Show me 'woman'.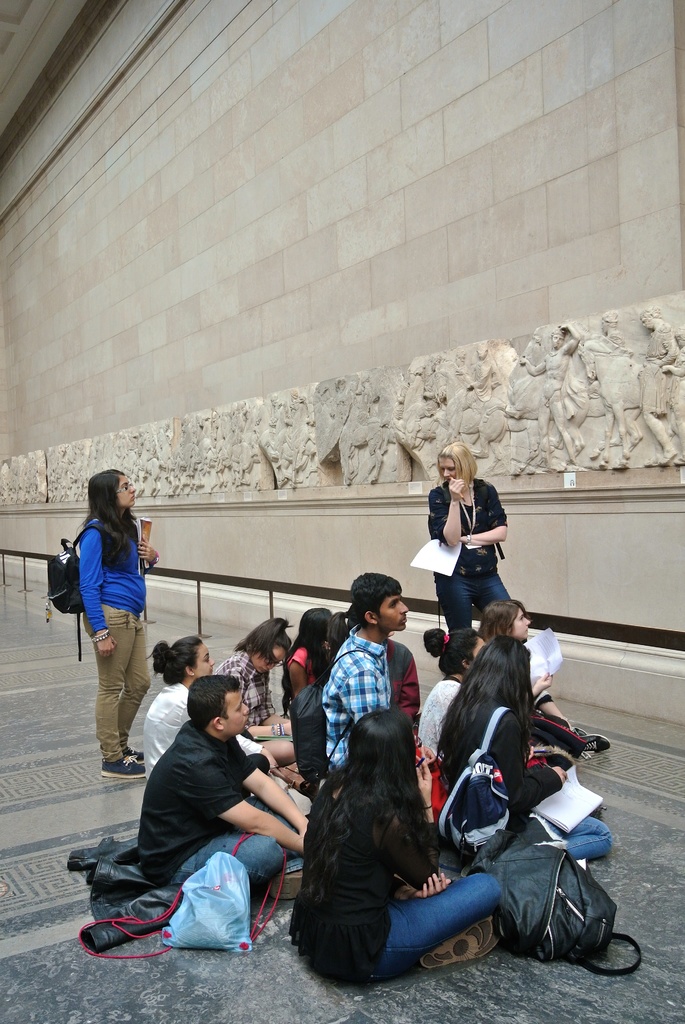
'woman' is here: box(430, 444, 513, 632).
